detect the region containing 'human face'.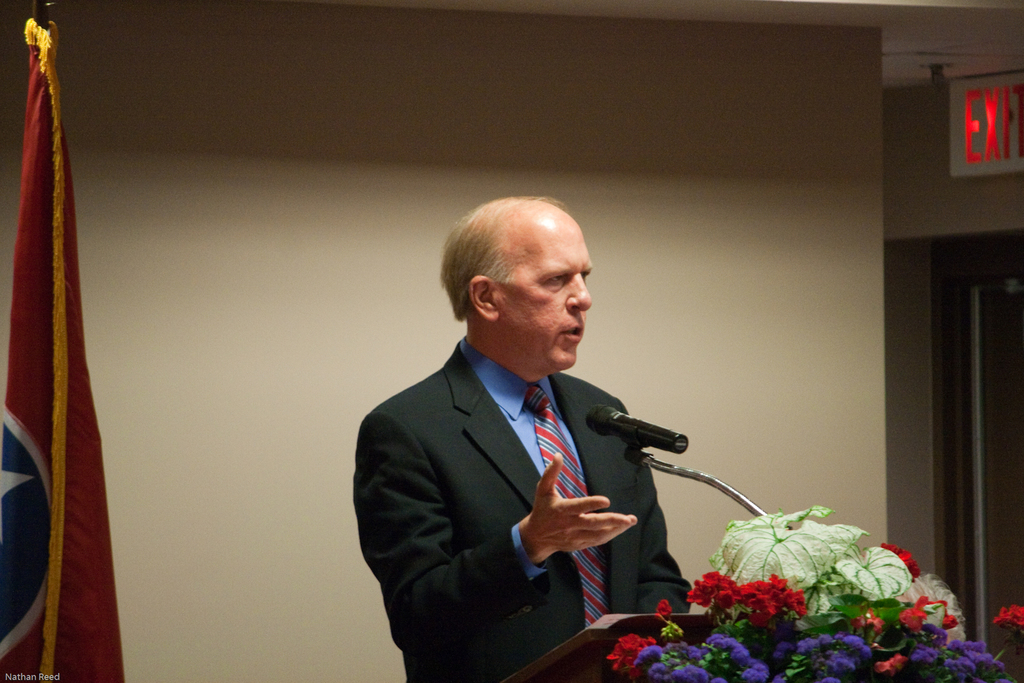
<region>499, 226, 590, 375</region>.
